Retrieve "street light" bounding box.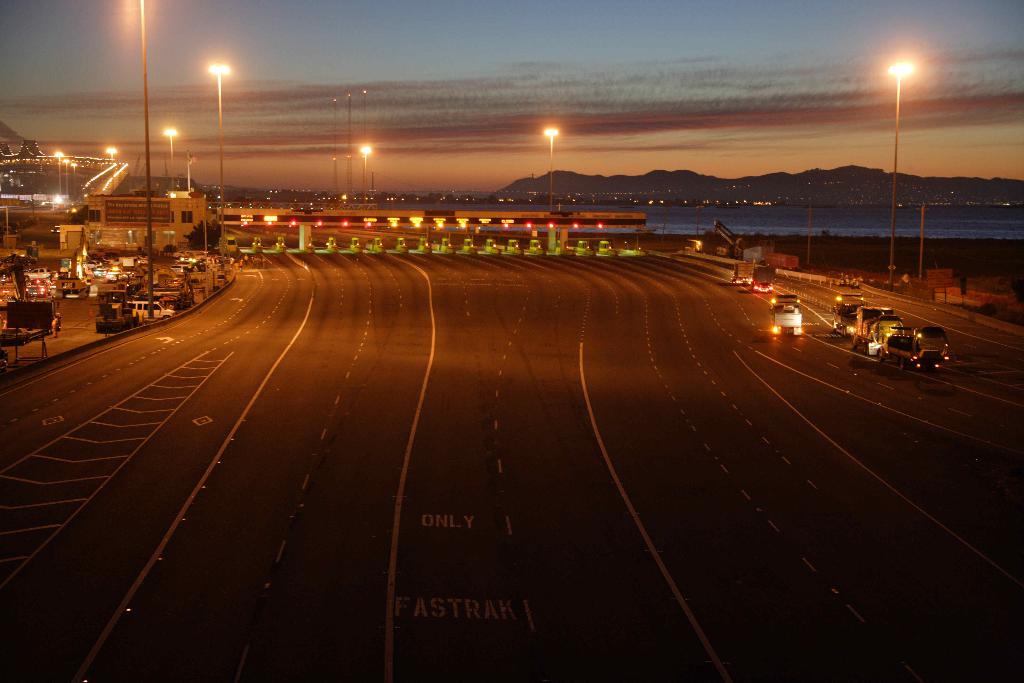
Bounding box: 359,143,375,188.
